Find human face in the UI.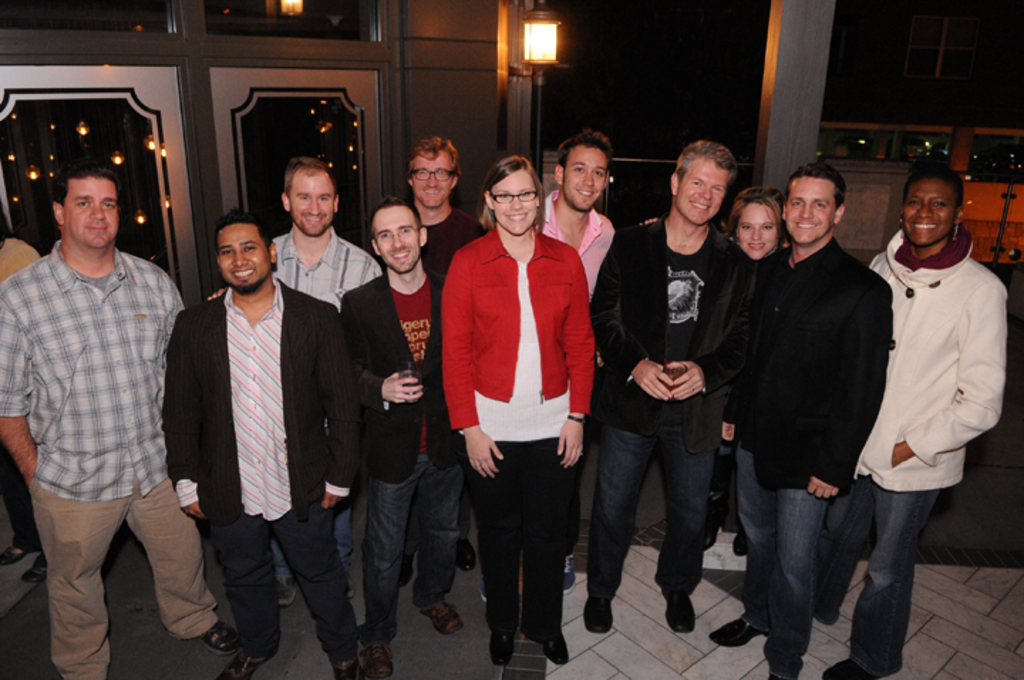
UI element at (60,175,117,242).
